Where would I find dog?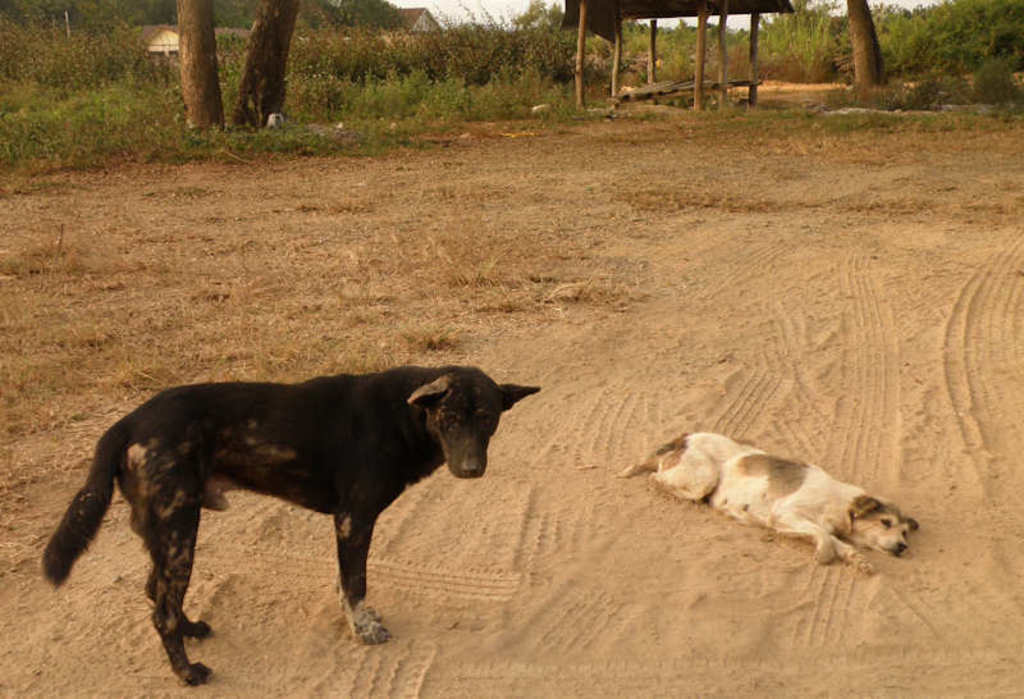
At box(40, 366, 544, 689).
